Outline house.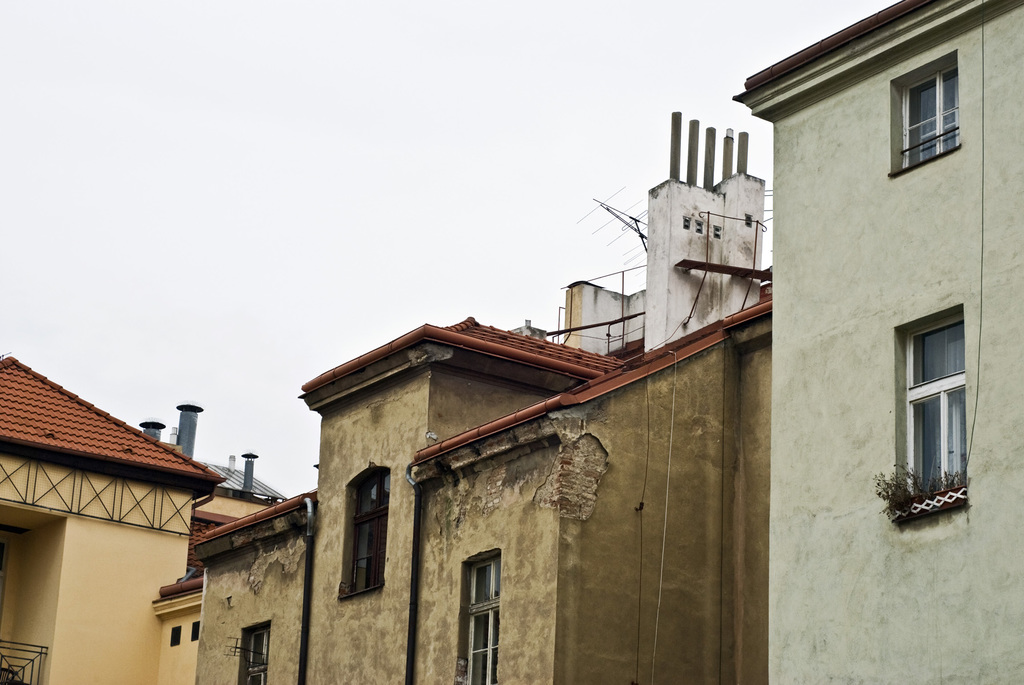
Outline: (x1=0, y1=352, x2=288, y2=684).
